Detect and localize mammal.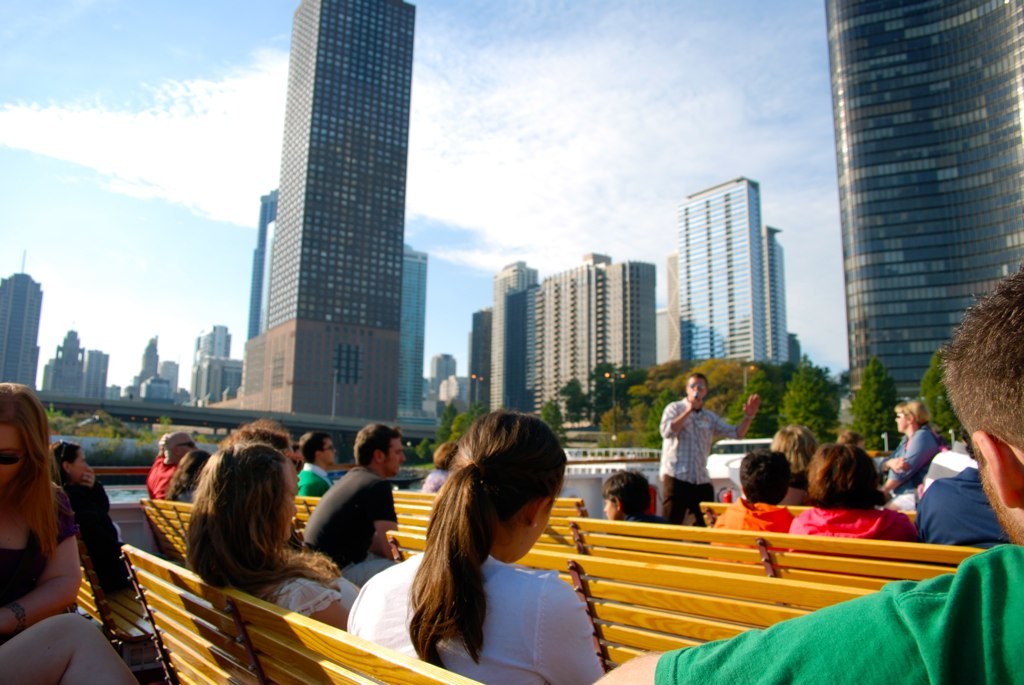
Localized at x1=61 y1=441 x2=125 y2=582.
